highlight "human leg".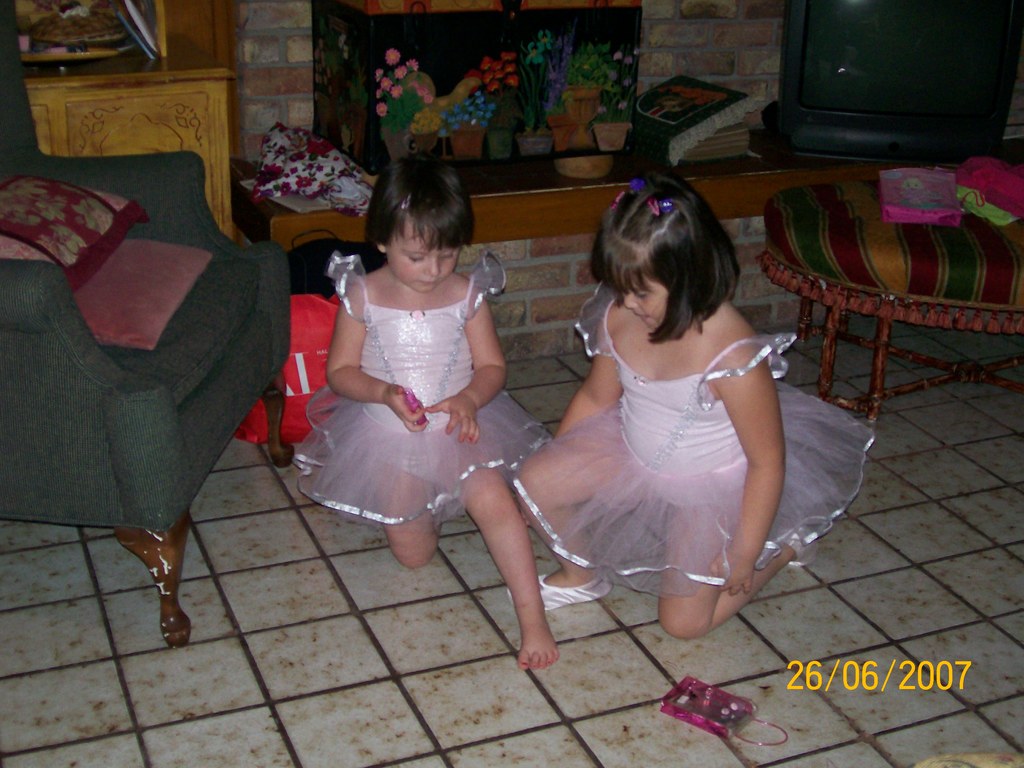
Highlighted region: rect(464, 404, 563, 694).
